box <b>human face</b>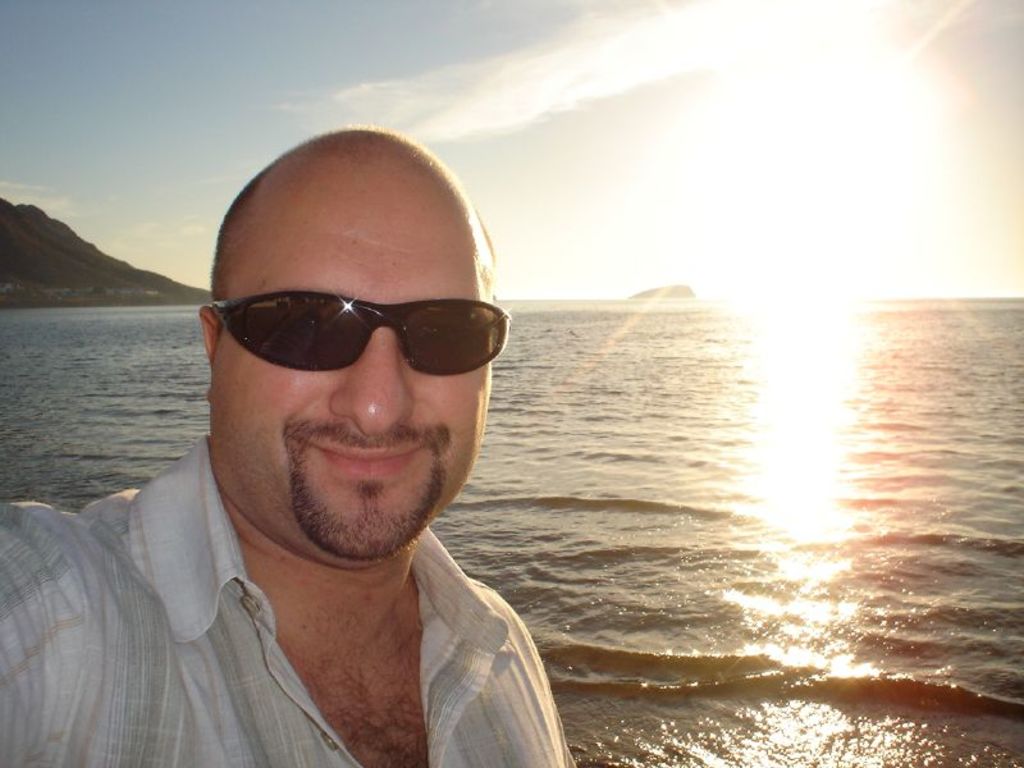
locate(215, 200, 489, 534)
